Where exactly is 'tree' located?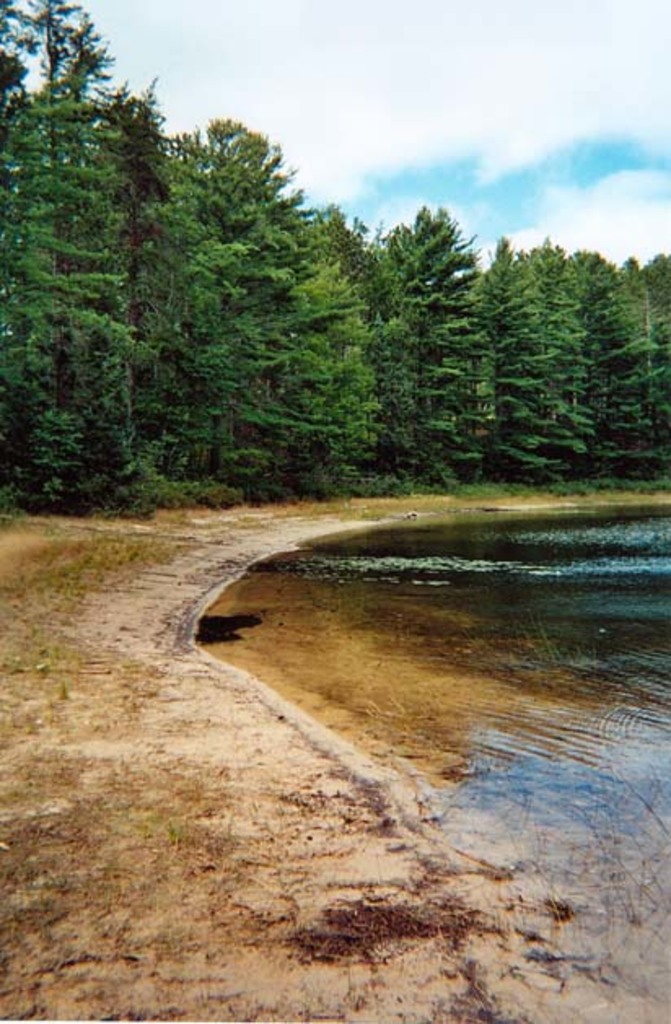
Its bounding box is box=[542, 239, 598, 474].
